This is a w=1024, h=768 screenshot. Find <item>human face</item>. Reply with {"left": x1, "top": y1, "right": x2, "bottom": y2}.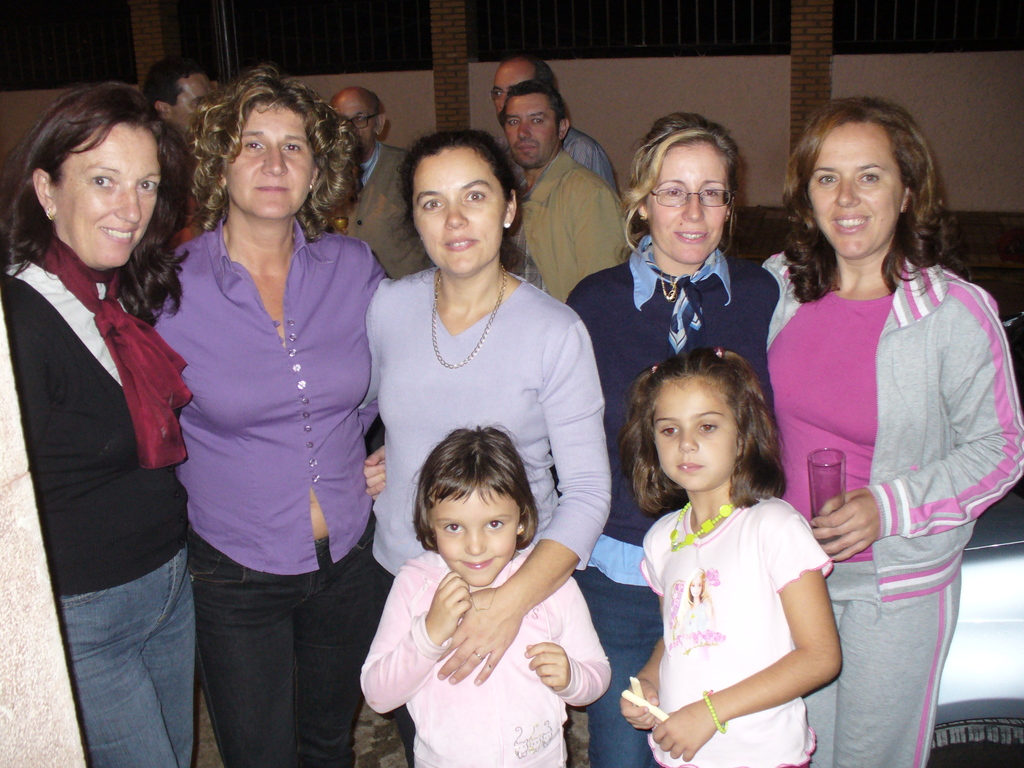
{"left": 223, "top": 105, "right": 317, "bottom": 224}.
